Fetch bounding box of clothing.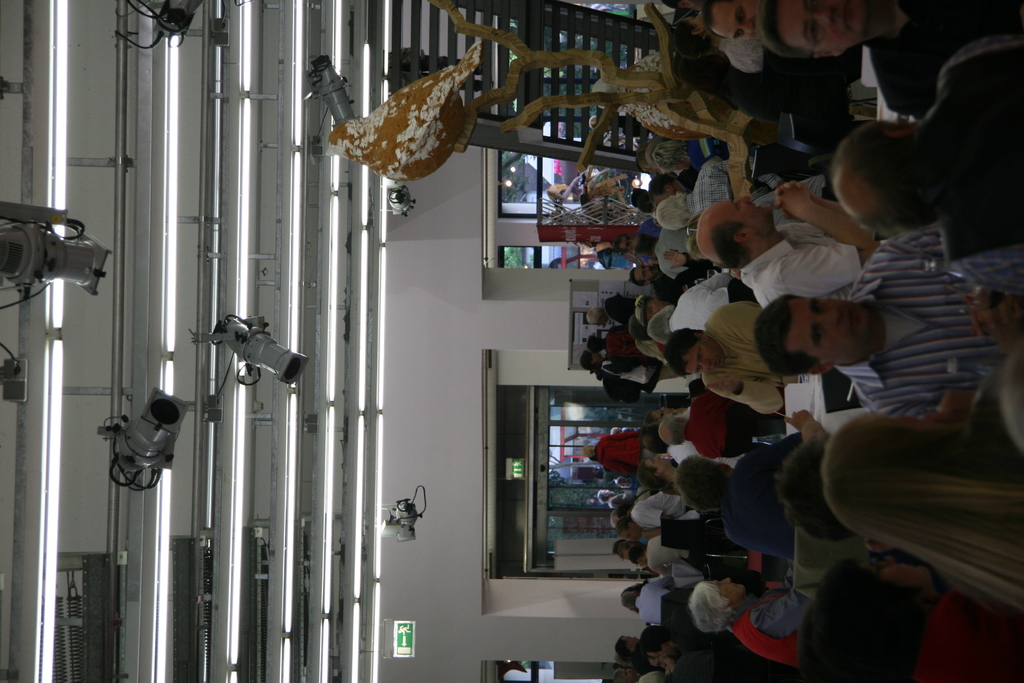
Bbox: rect(636, 662, 664, 682).
